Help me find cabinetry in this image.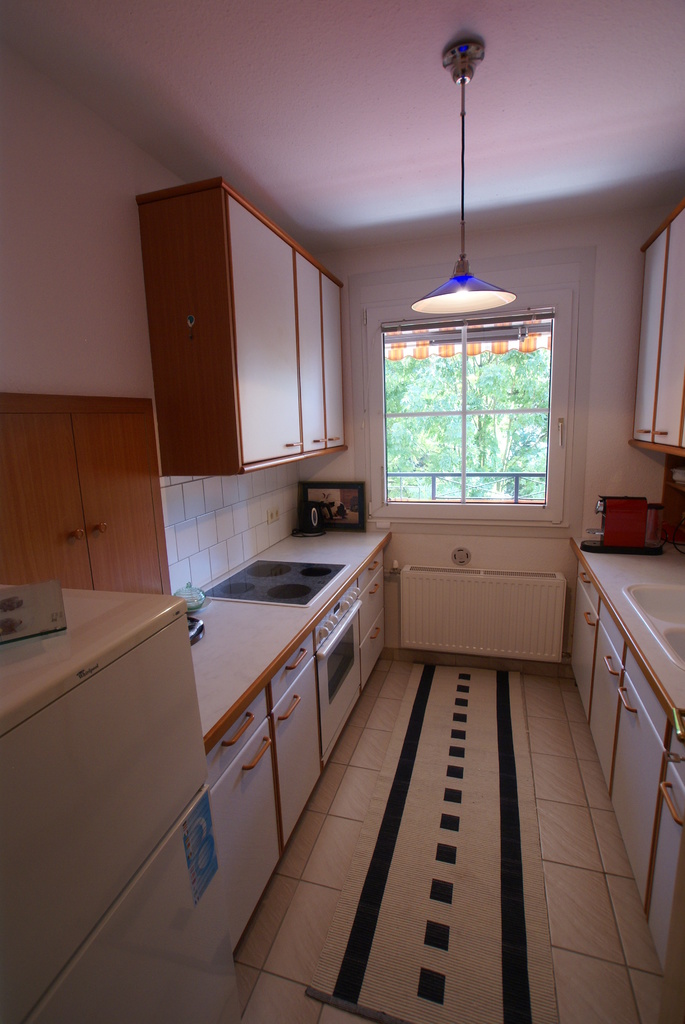
Found it: detection(146, 162, 381, 528).
